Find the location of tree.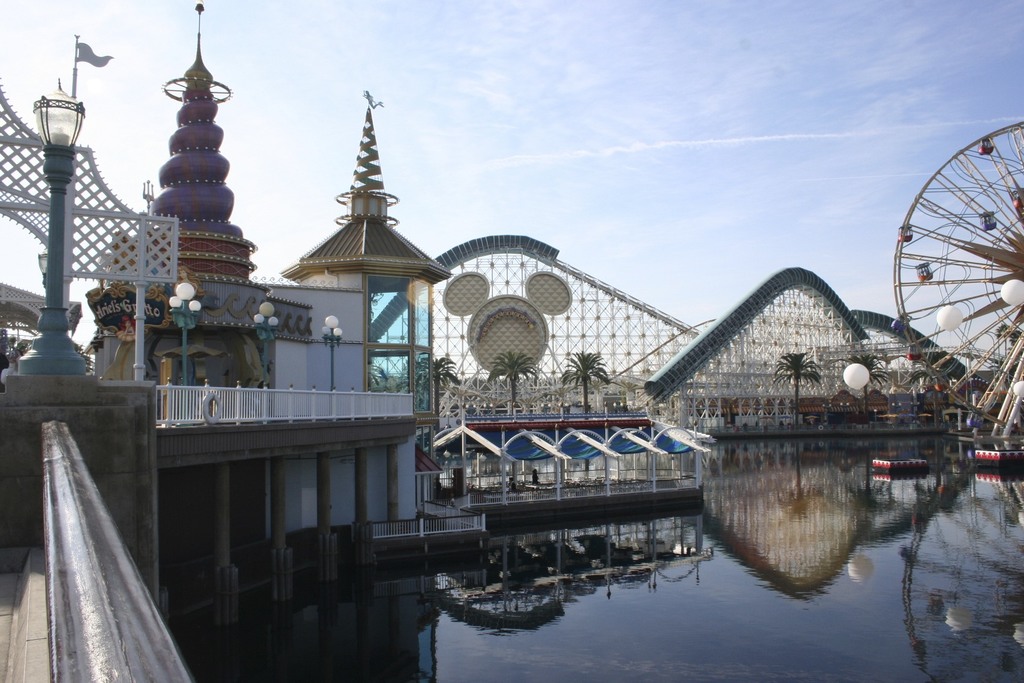
Location: [x1=488, y1=345, x2=540, y2=404].
